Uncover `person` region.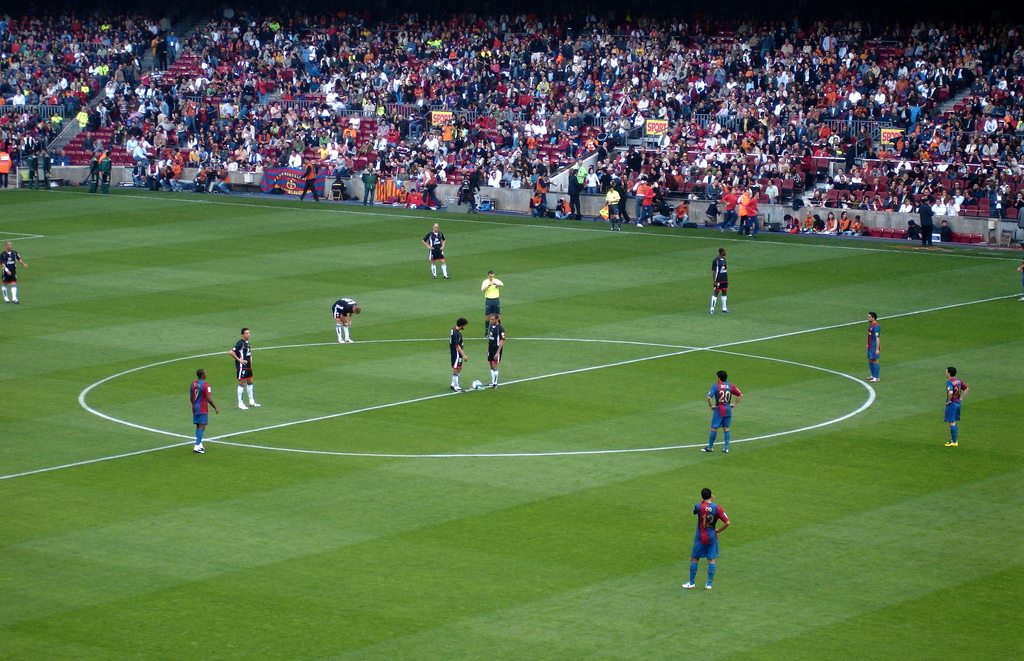
Uncovered: {"left": 854, "top": 217, "right": 864, "bottom": 238}.
